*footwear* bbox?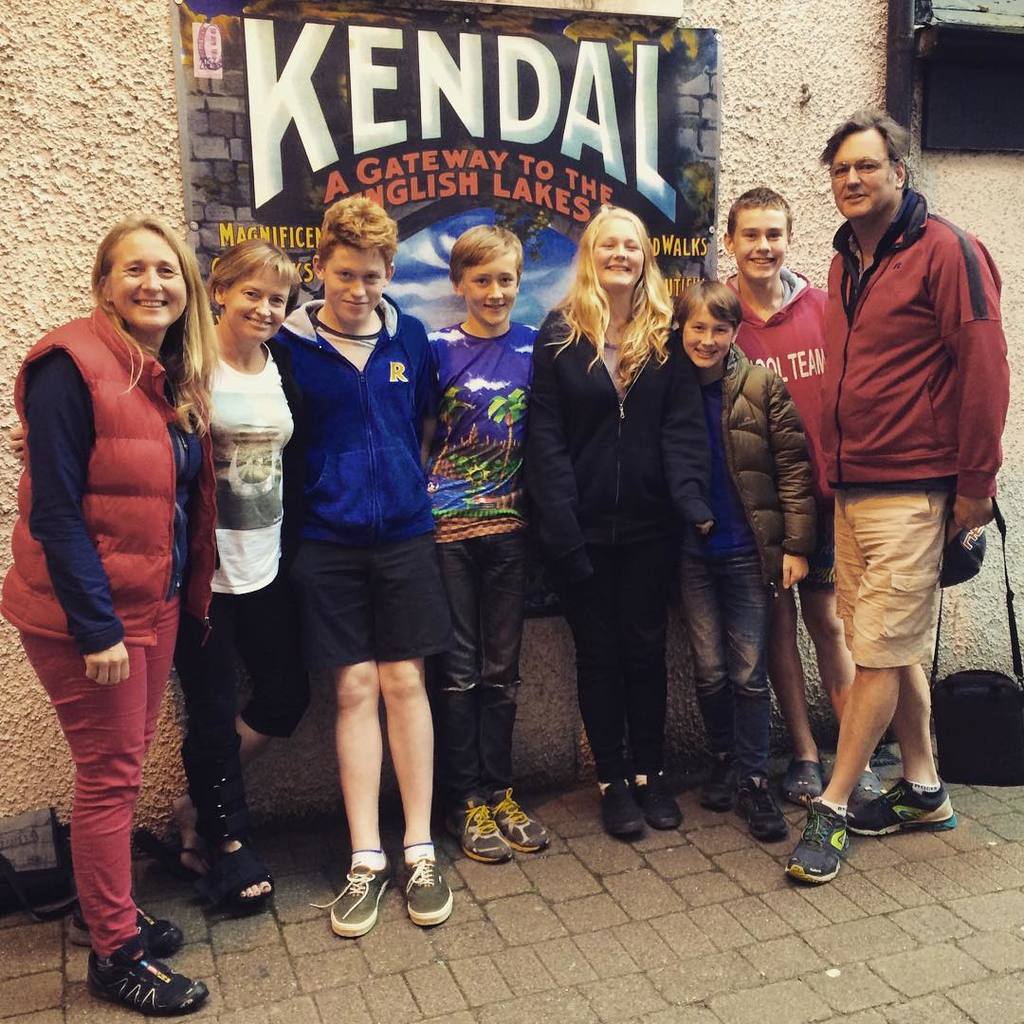
locate(402, 851, 457, 928)
